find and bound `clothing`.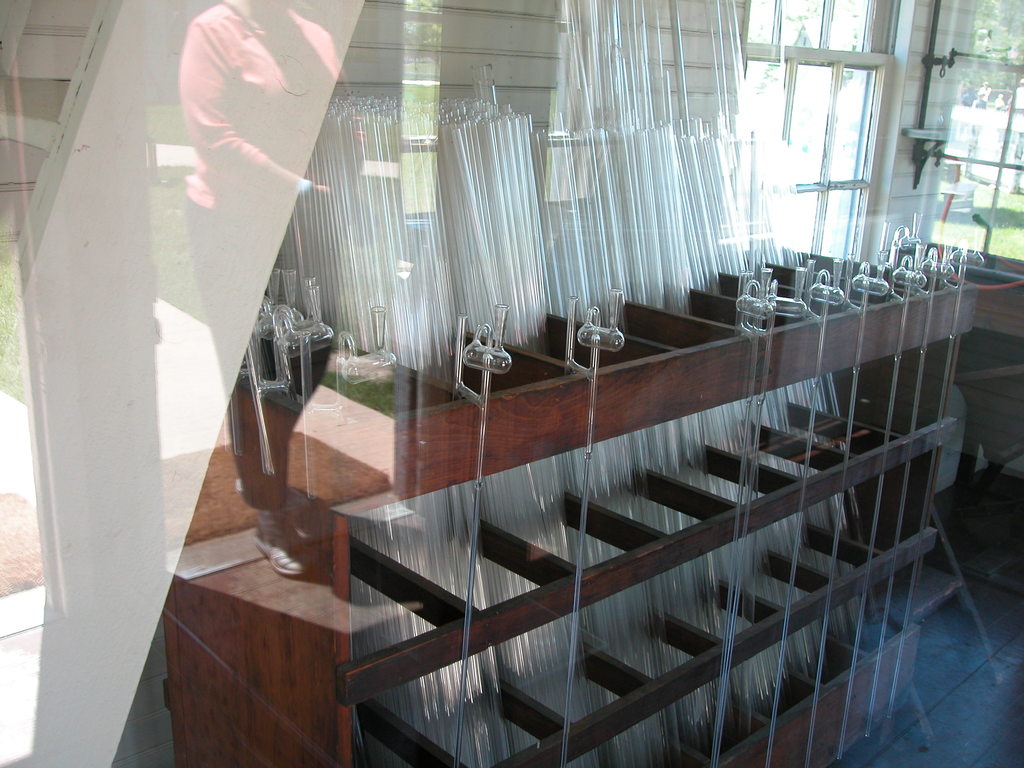
Bound: (182, 4, 358, 501).
